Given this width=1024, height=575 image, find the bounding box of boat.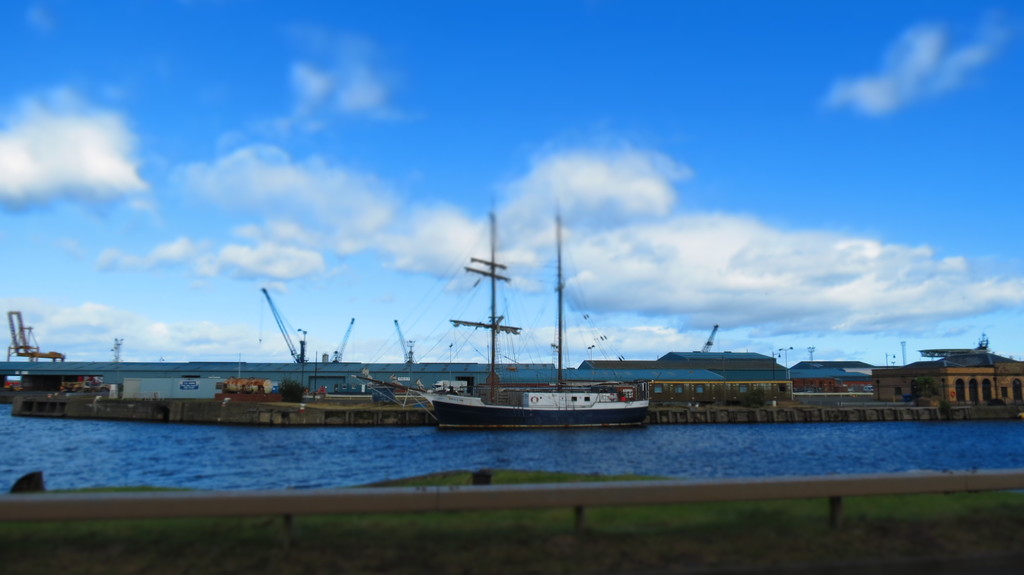
{"x1": 415, "y1": 207, "x2": 656, "y2": 430}.
